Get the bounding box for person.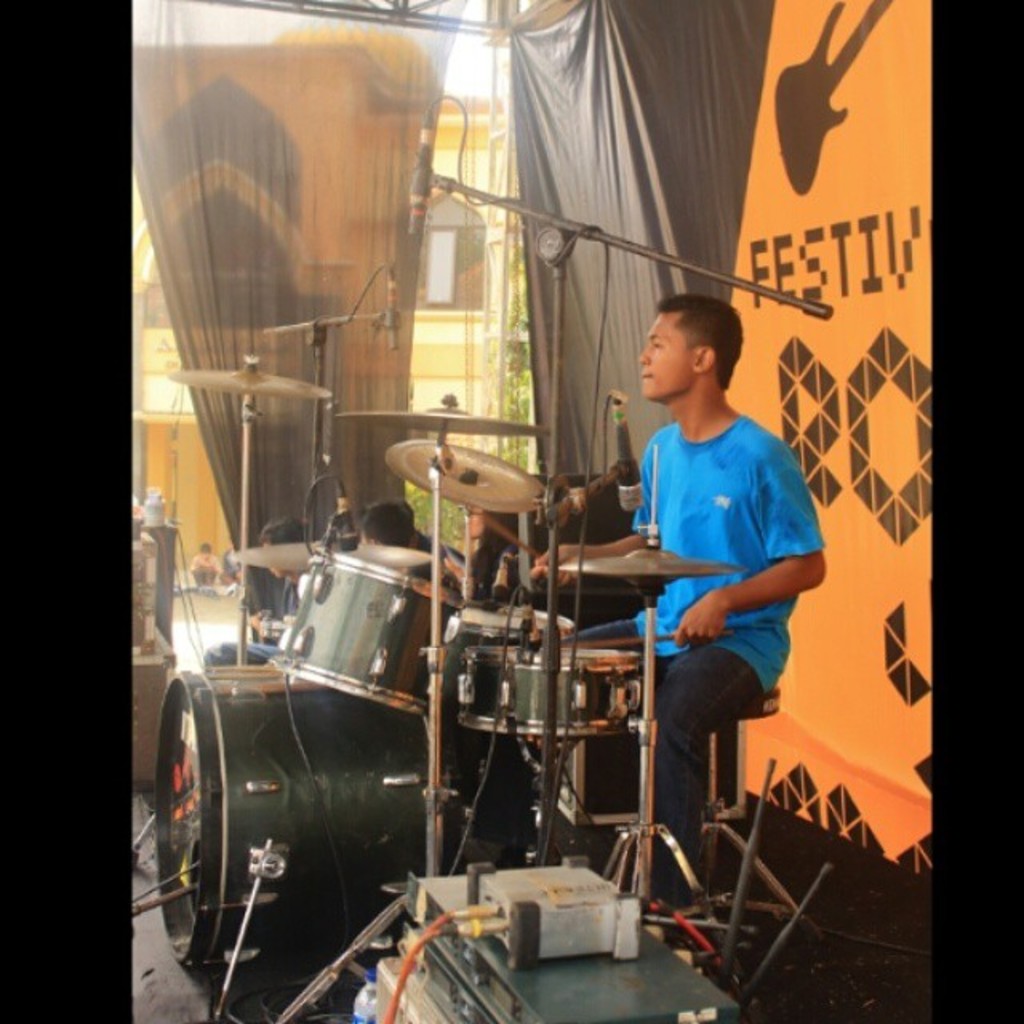
crop(611, 258, 821, 923).
